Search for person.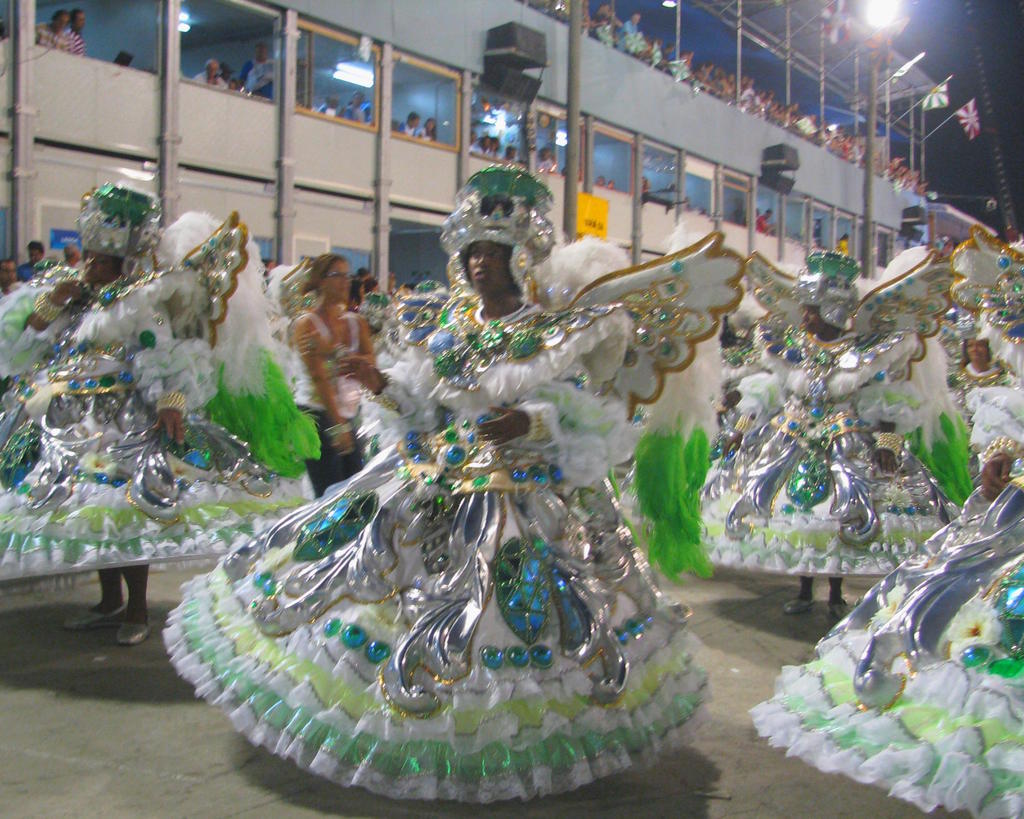
Found at (951, 330, 1023, 478).
